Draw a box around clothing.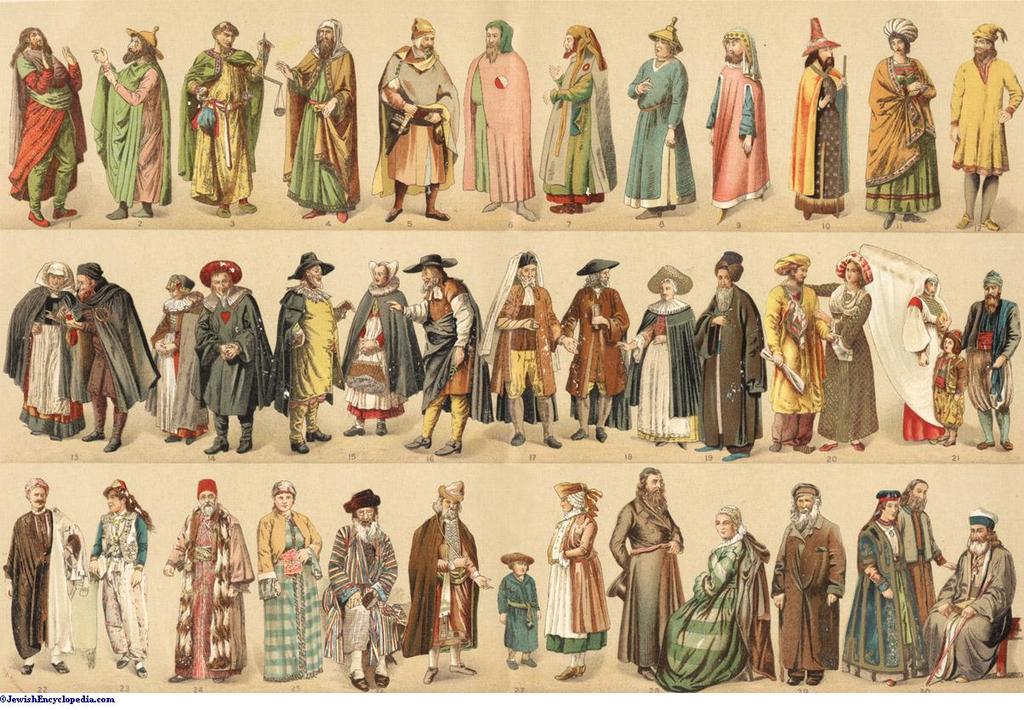
BBox(258, 502, 324, 684).
